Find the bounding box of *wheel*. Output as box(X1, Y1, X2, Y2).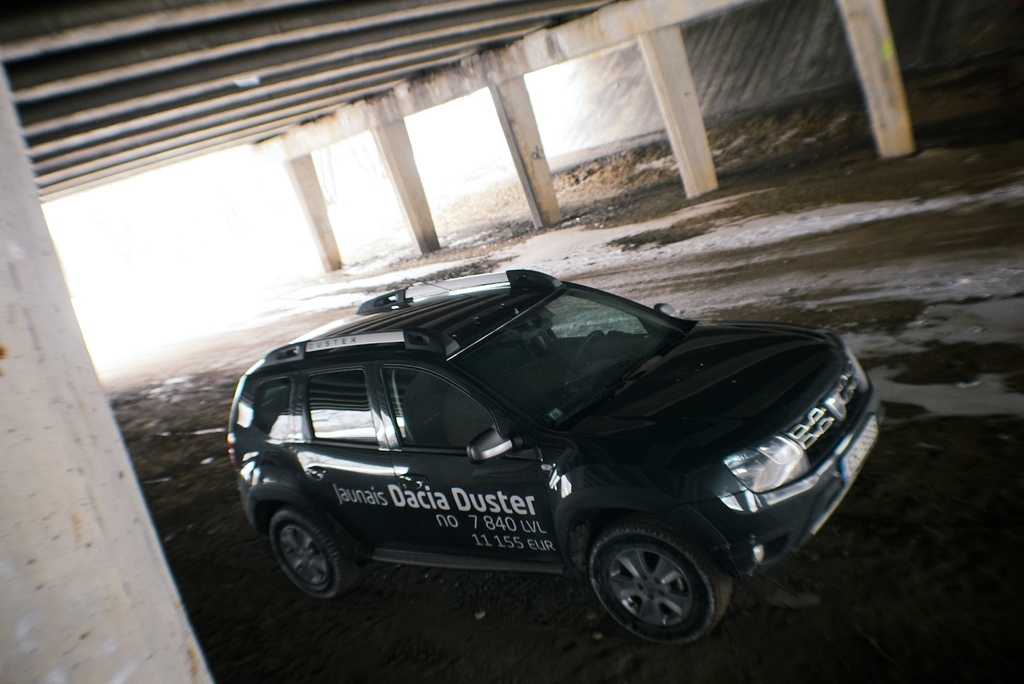
box(571, 330, 606, 370).
